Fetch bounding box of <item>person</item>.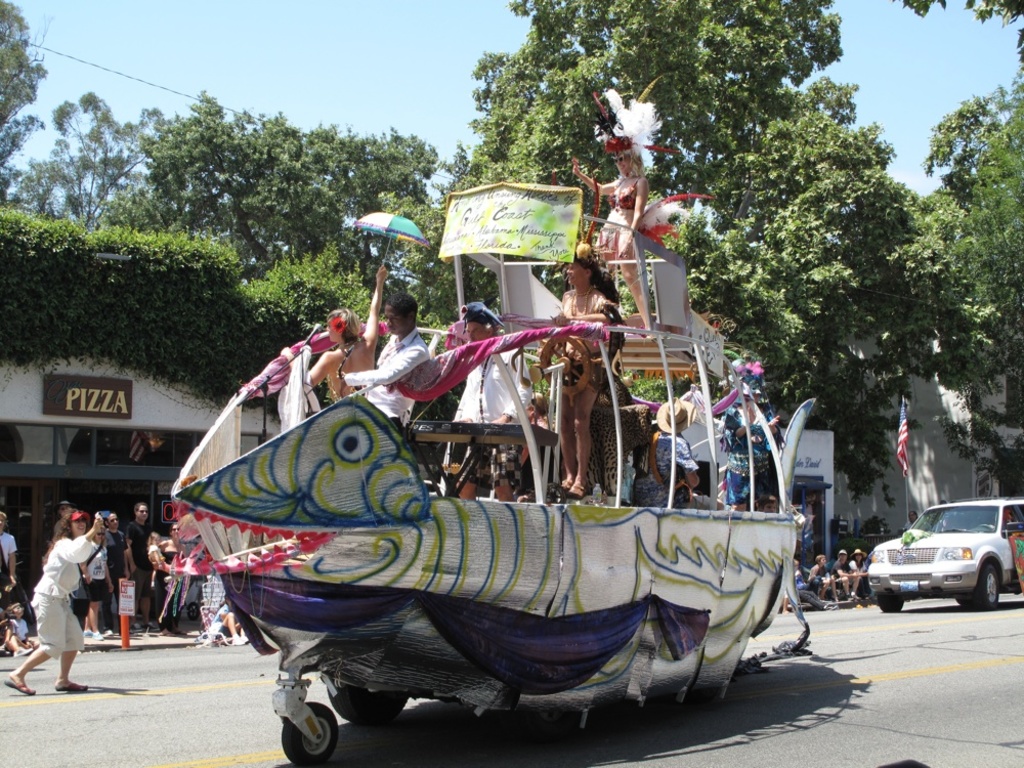
Bbox: [6,504,104,698].
